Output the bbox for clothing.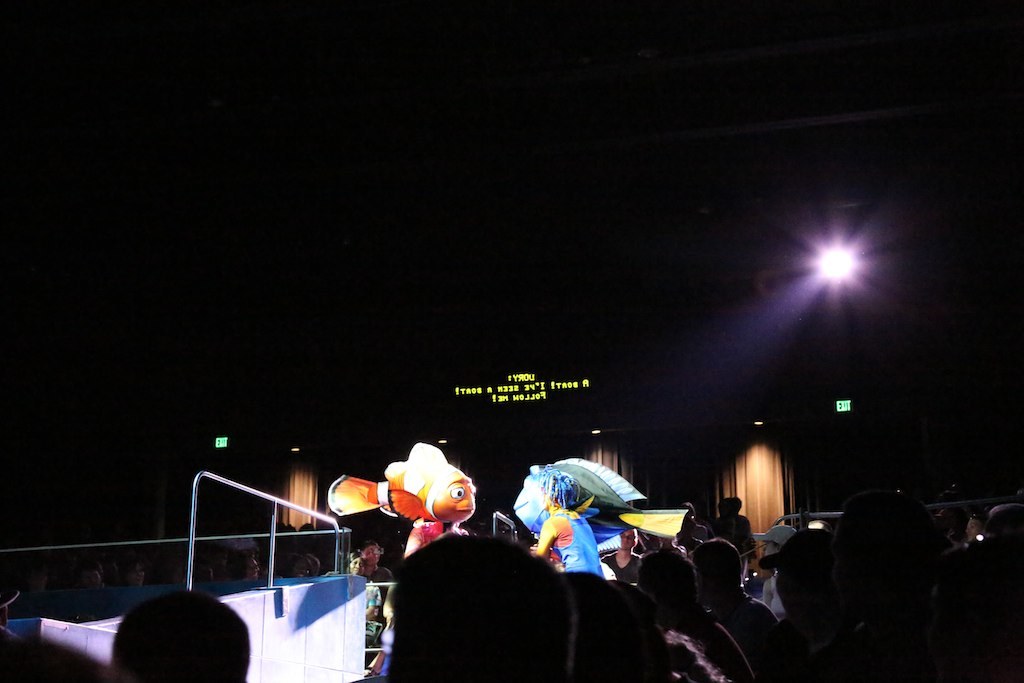
[x1=554, y1=511, x2=609, y2=578].
